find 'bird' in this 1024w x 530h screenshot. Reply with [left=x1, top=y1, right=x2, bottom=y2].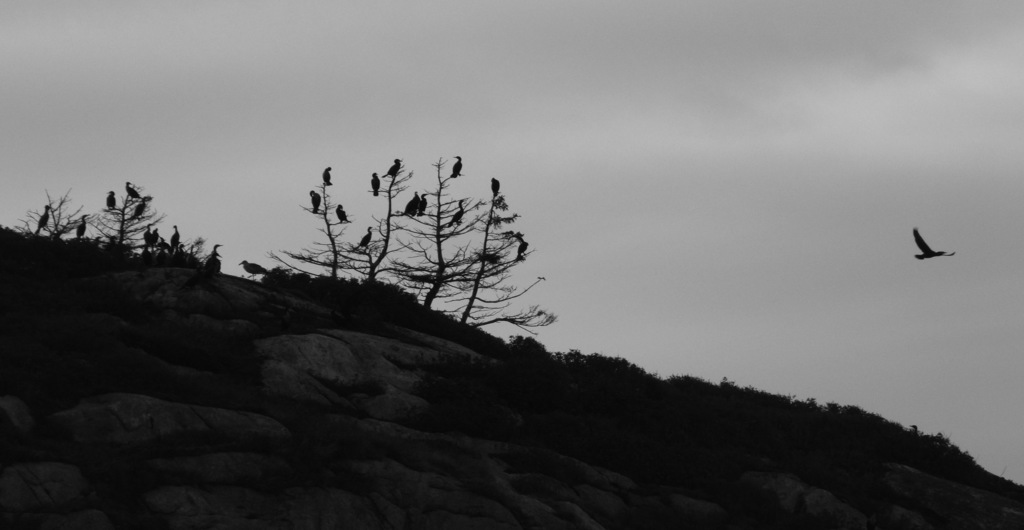
[left=913, top=221, right=970, bottom=271].
